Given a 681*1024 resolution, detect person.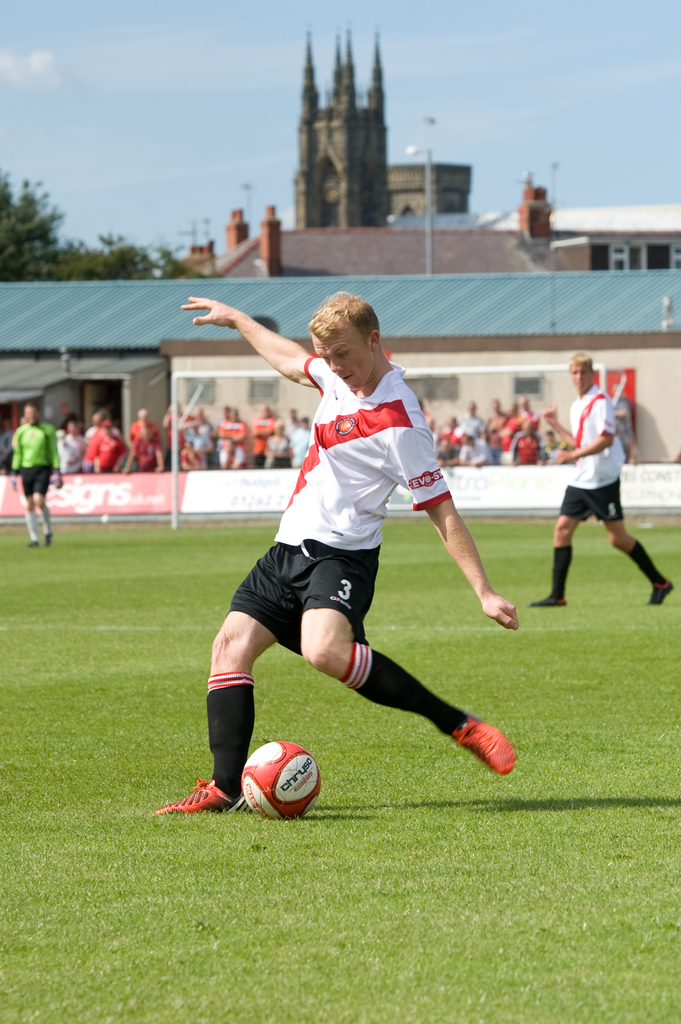
region(88, 414, 119, 474).
